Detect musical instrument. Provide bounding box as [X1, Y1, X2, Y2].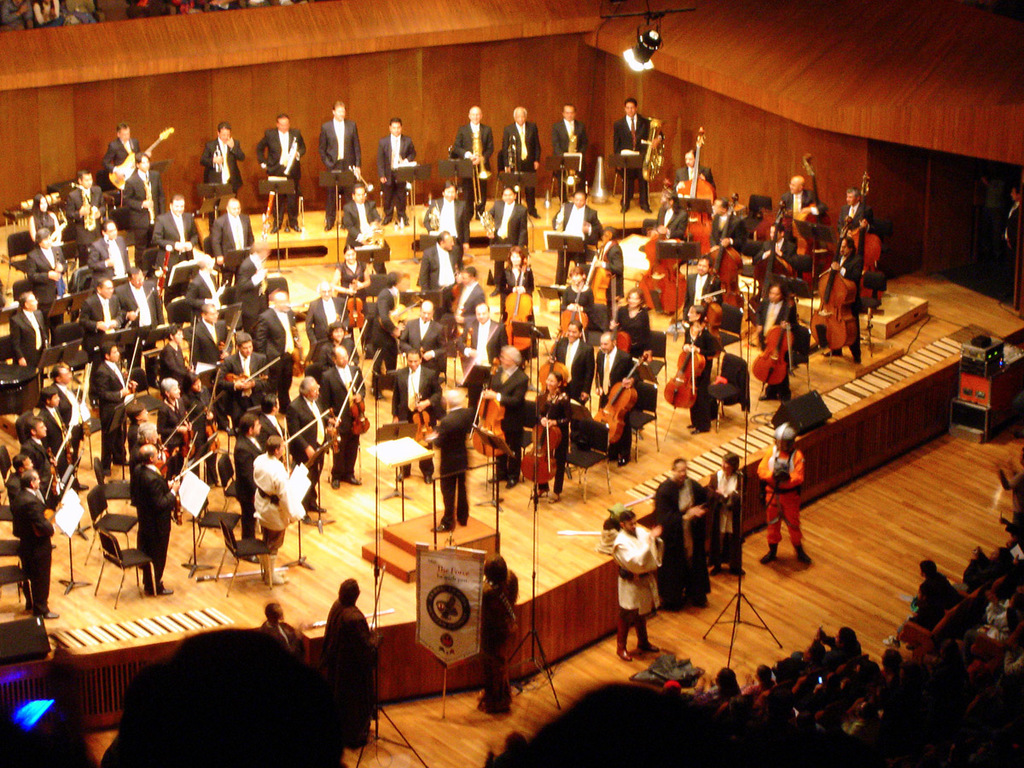
[518, 387, 566, 492].
